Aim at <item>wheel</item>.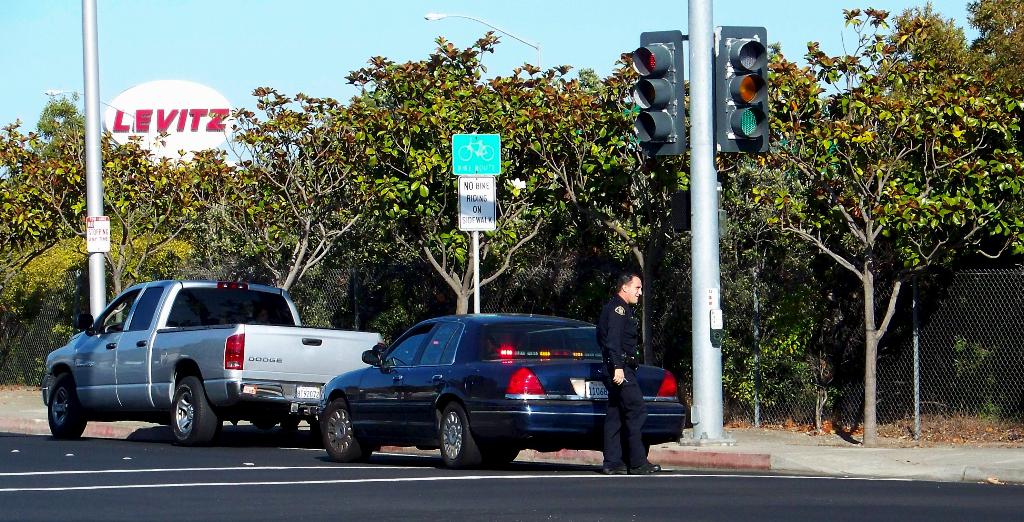
Aimed at (436, 402, 493, 468).
